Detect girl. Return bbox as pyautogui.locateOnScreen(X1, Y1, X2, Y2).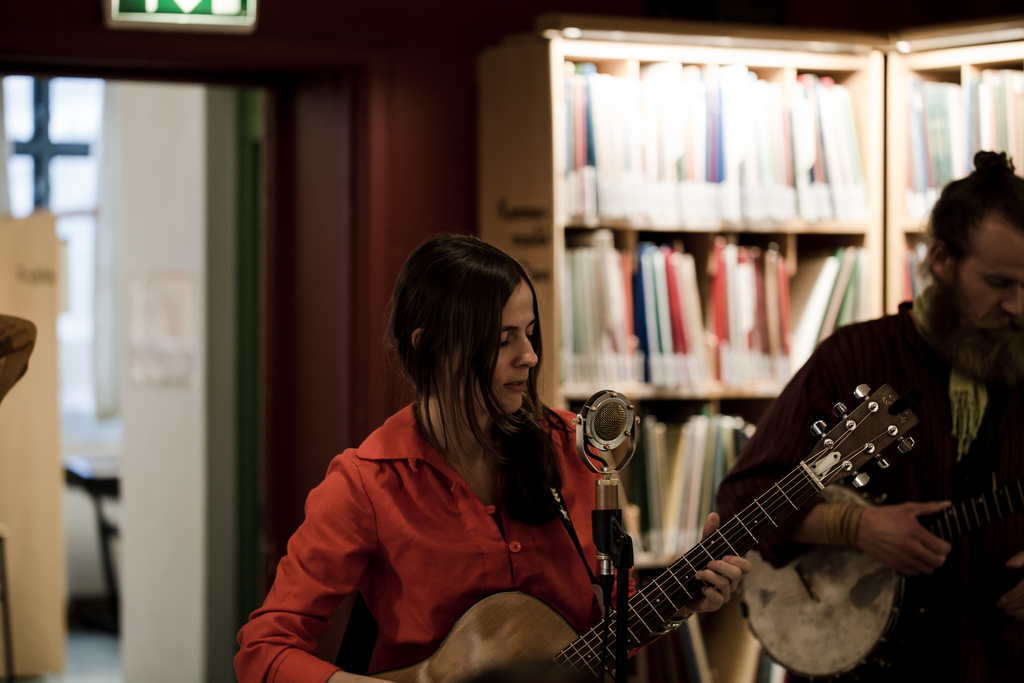
pyautogui.locateOnScreen(230, 233, 751, 682).
